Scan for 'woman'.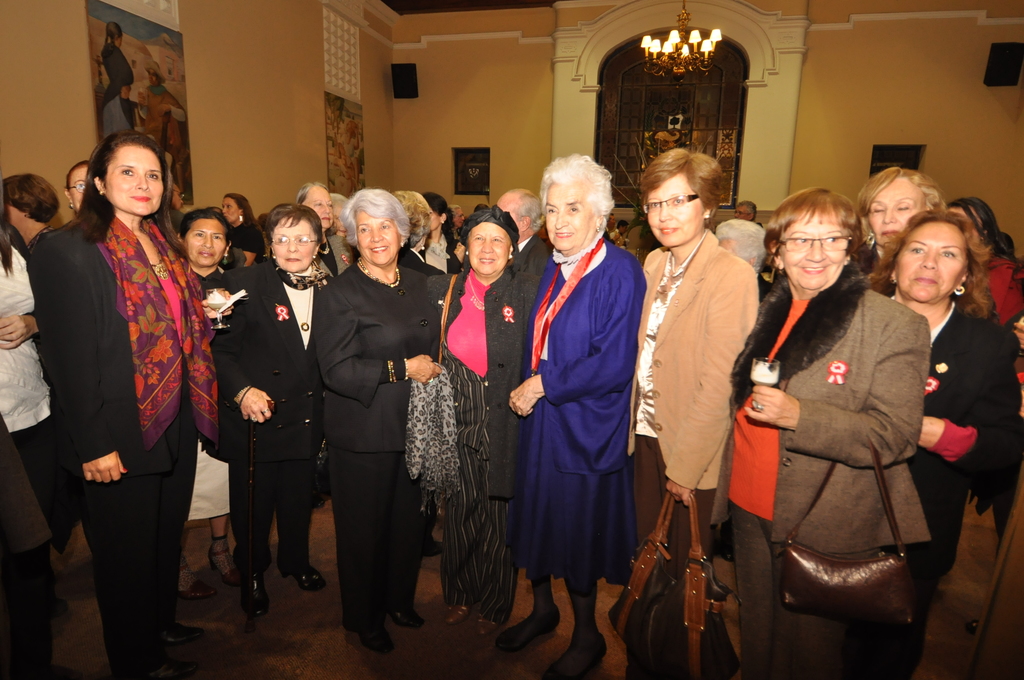
Scan result: bbox(619, 137, 764, 581).
